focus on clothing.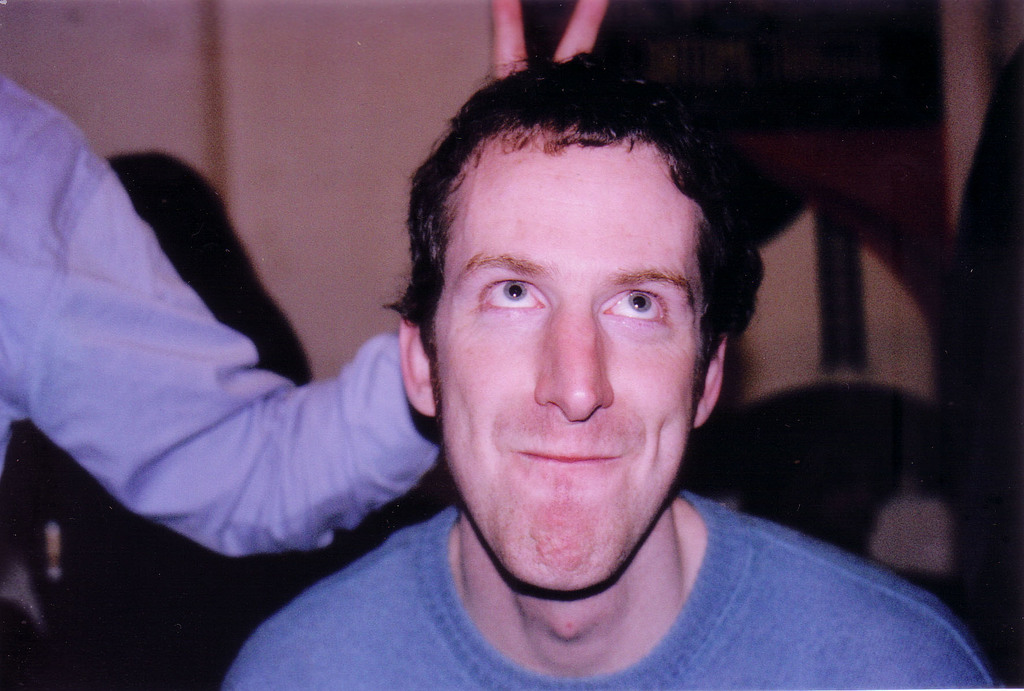
Focused at Rect(0, 67, 454, 573).
